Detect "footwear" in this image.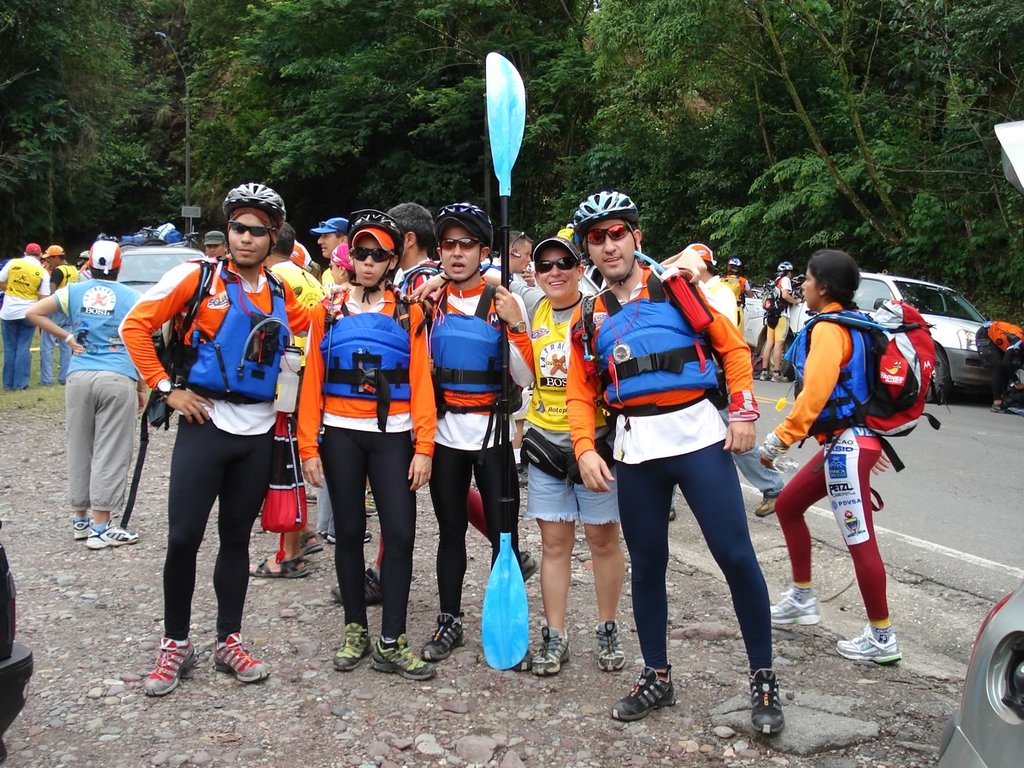
Detection: box=[756, 495, 780, 516].
